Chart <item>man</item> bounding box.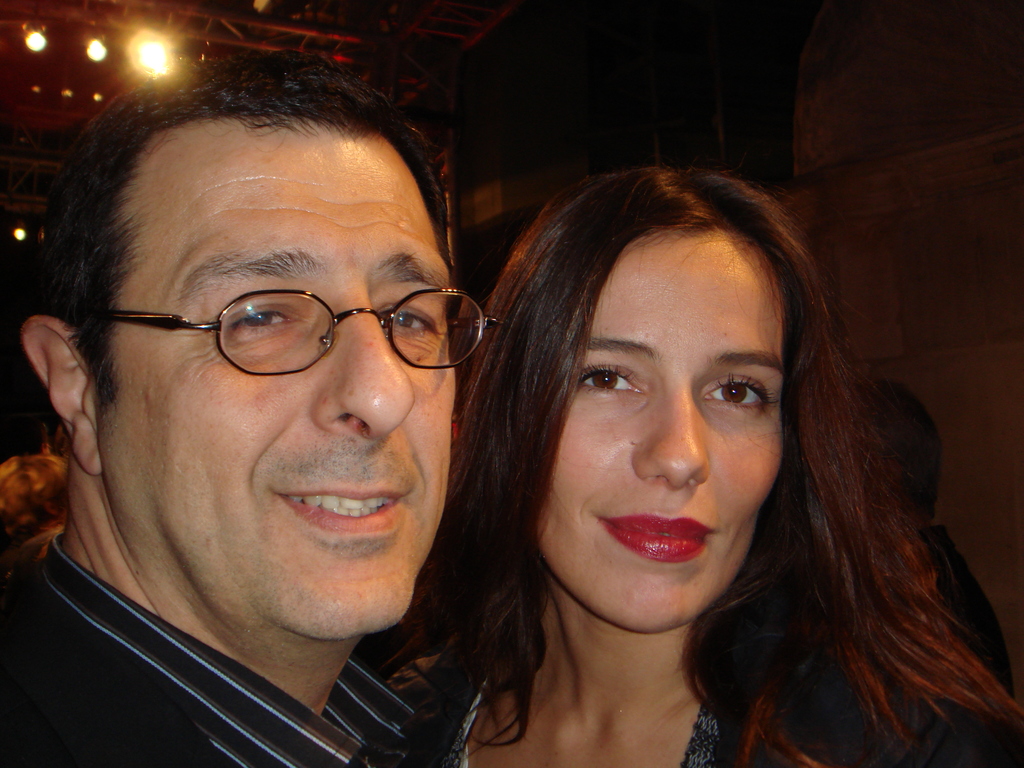
Charted: 0:45:497:767.
